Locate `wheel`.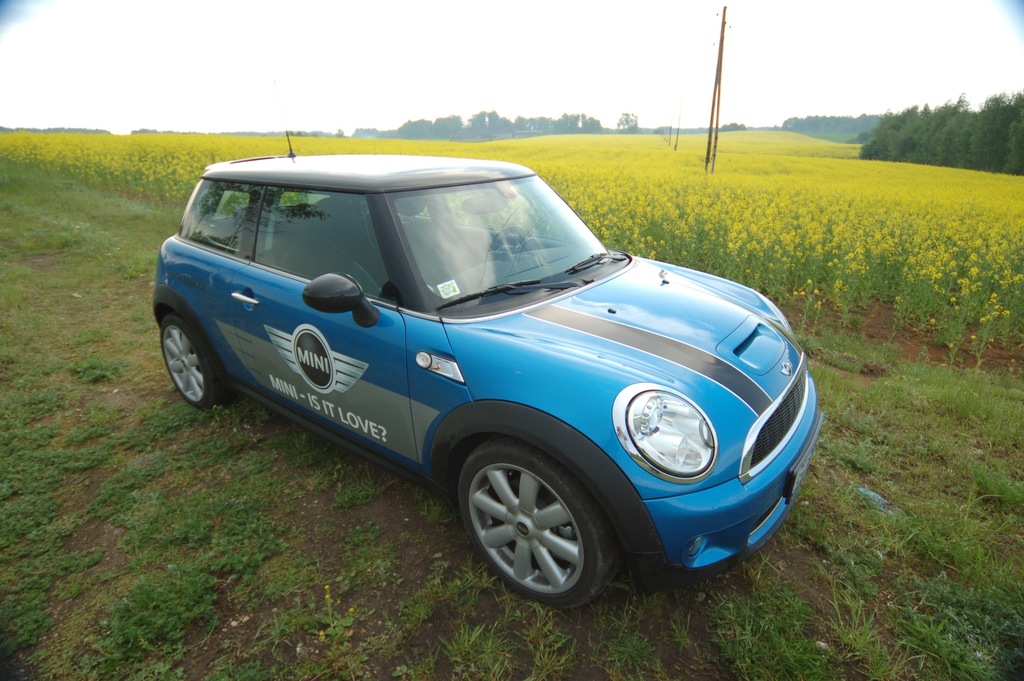
Bounding box: crop(453, 444, 615, 604).
